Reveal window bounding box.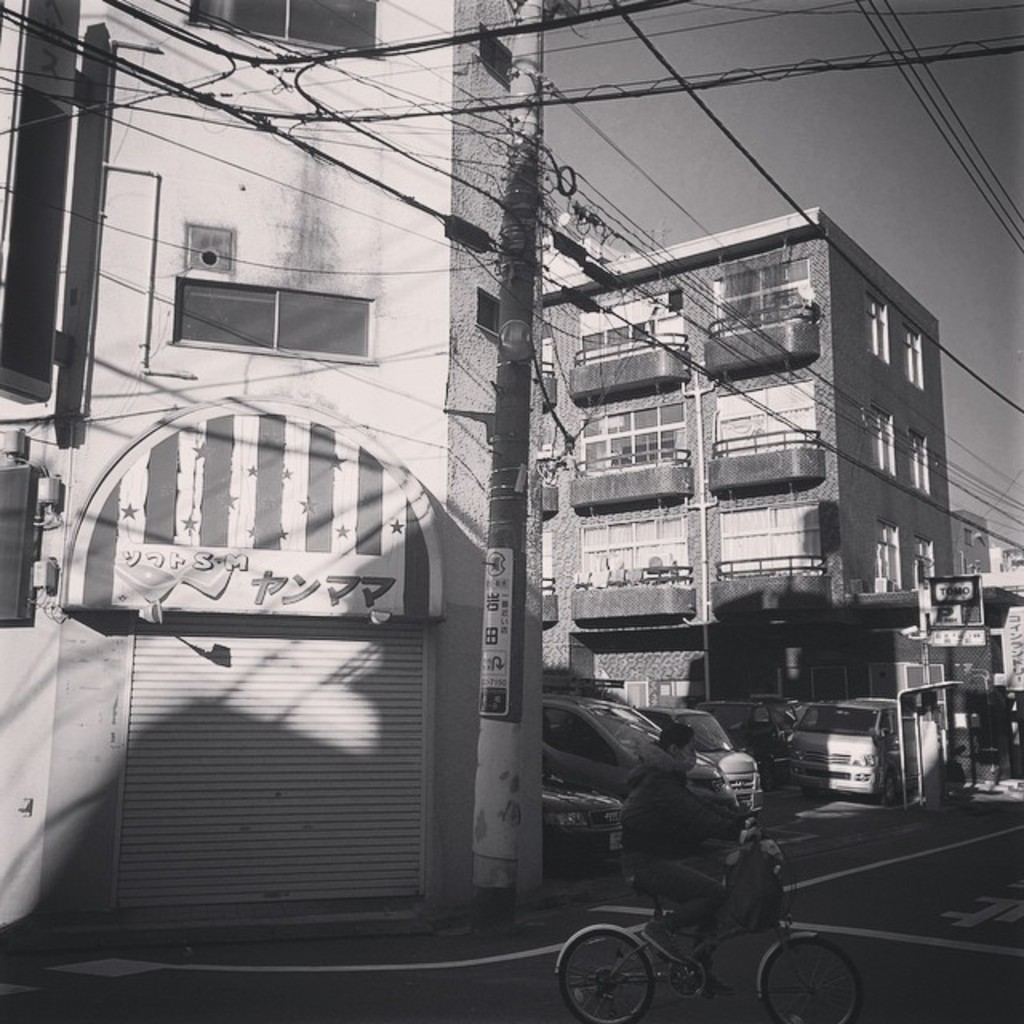
Revealed: box(581, 512, 690, 589).
